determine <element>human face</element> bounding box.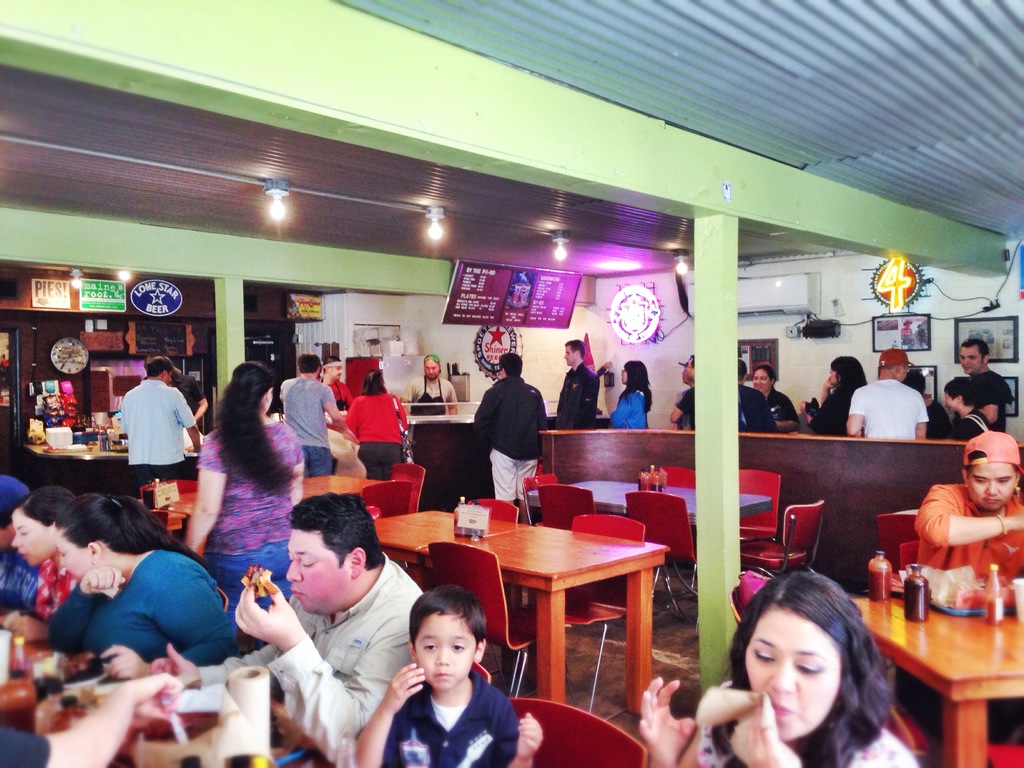
Determined: locate(415, 618, 479, 693).
